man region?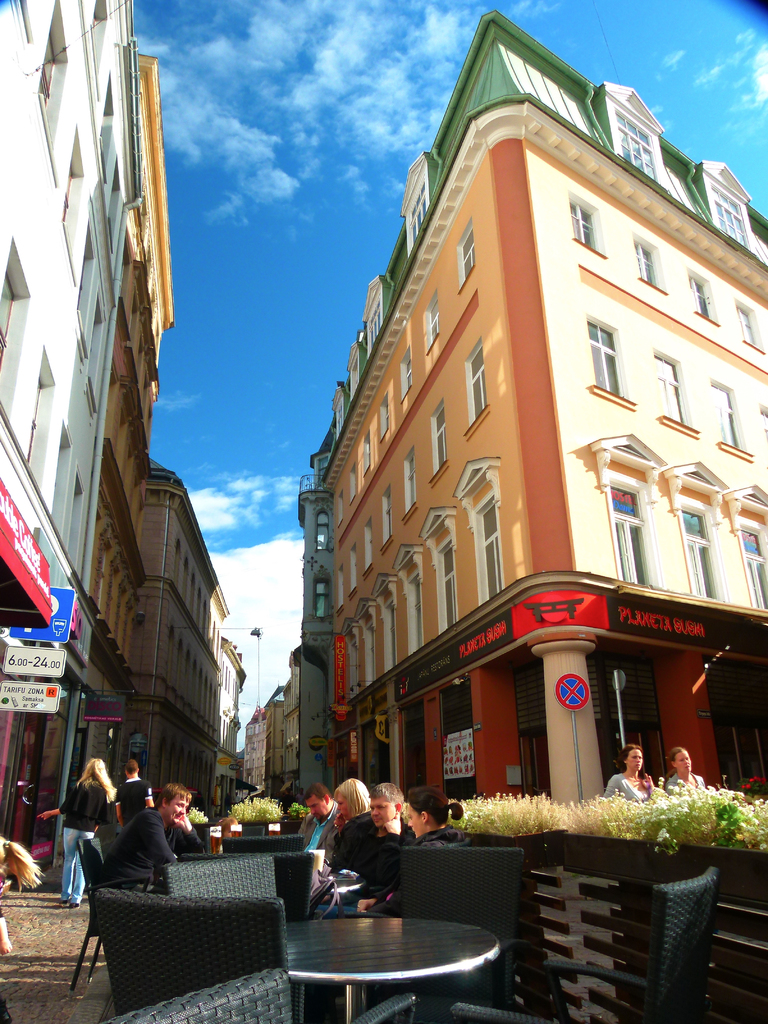
BBox(106, 781, 198, 892)
